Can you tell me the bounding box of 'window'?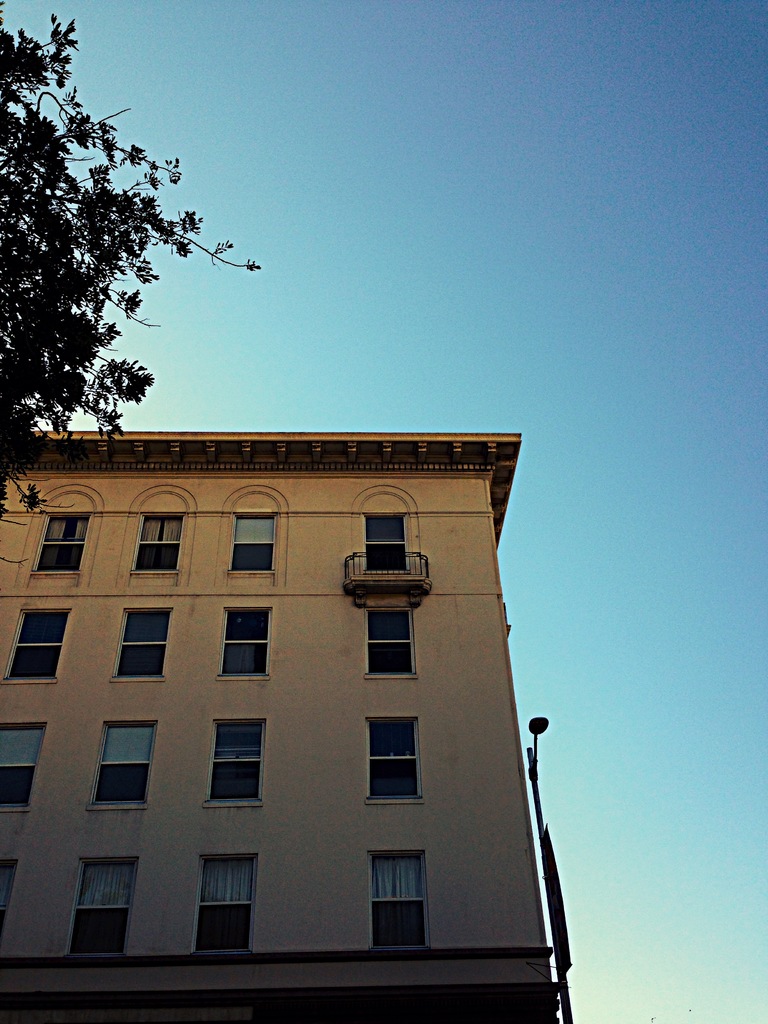
box(36, 512, 91, 573).
